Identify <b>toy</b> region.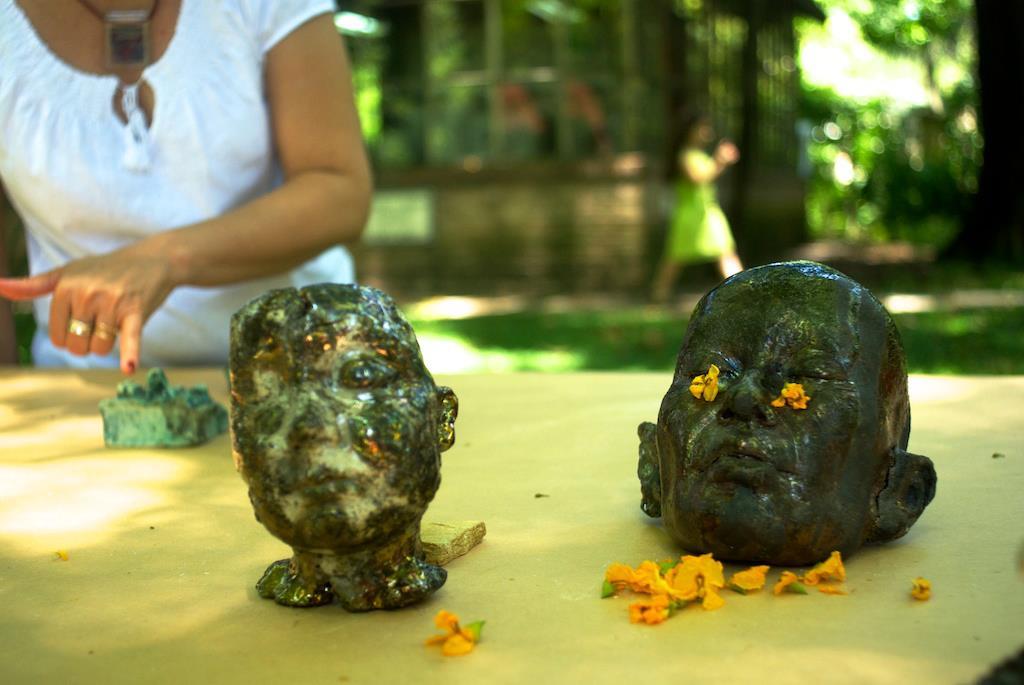
Region: BBox(628, 261, 939, 573).
